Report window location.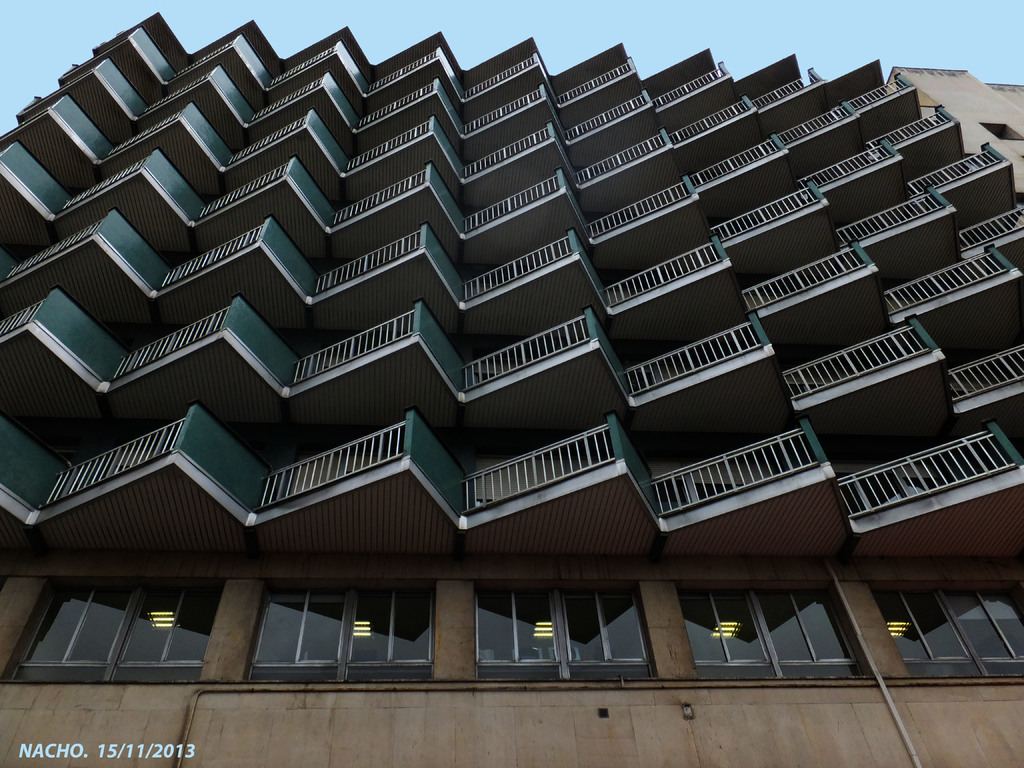
Report: <region>472, 578, 660, 678</region>.
